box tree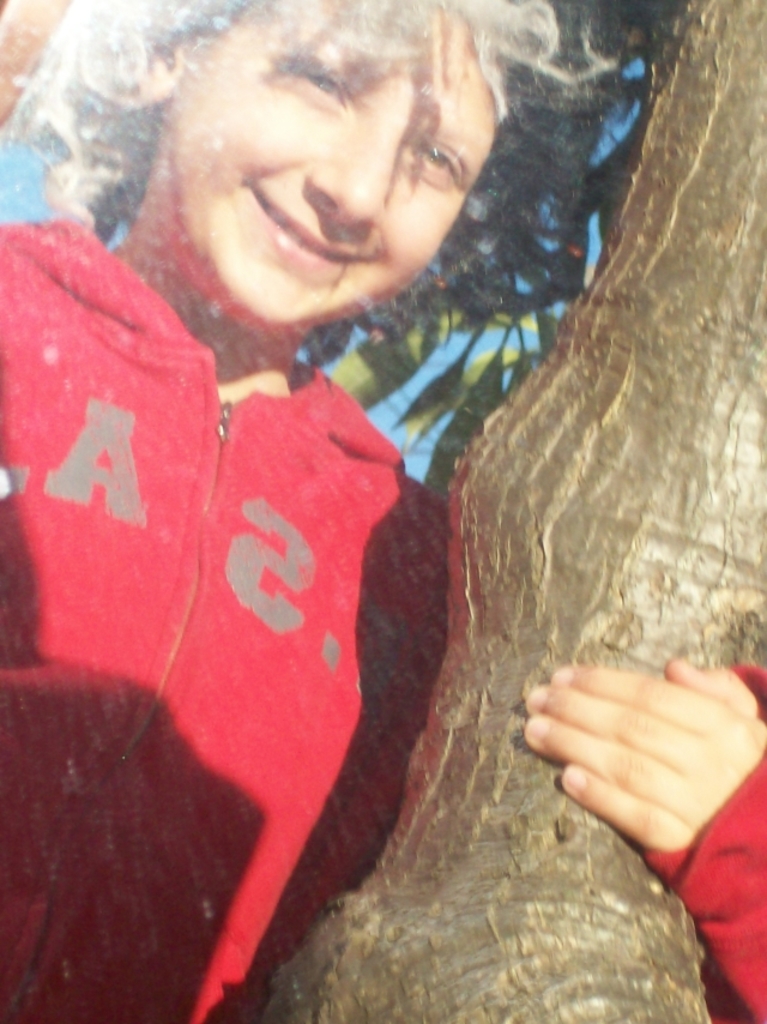
(259, 0, 766, 1023)
